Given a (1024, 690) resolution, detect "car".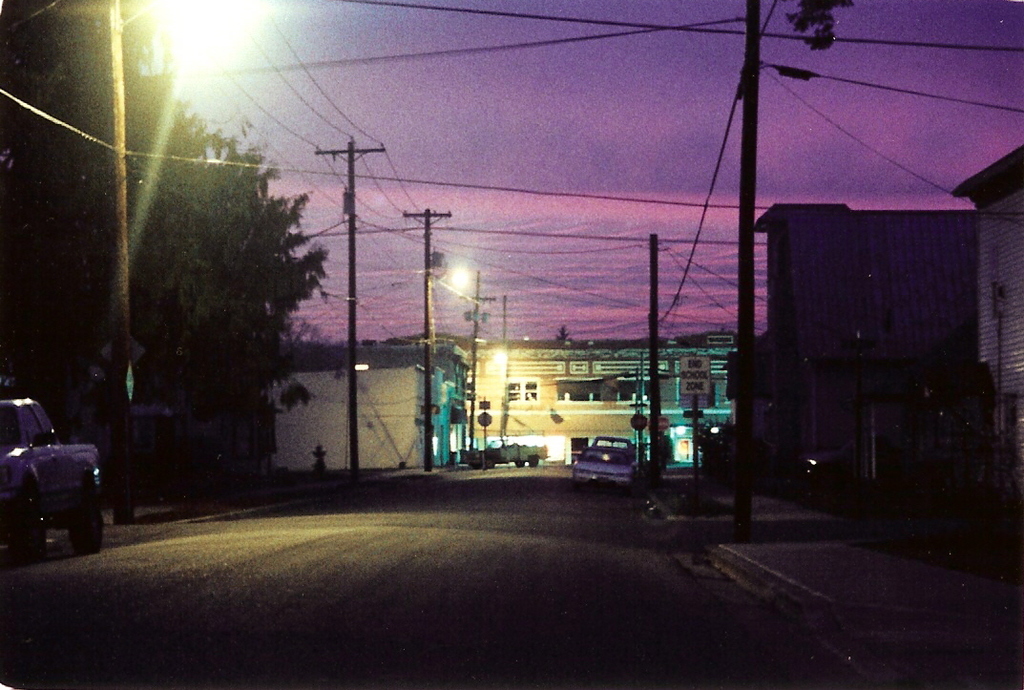
l=574, t=444, r=639, b=483.
